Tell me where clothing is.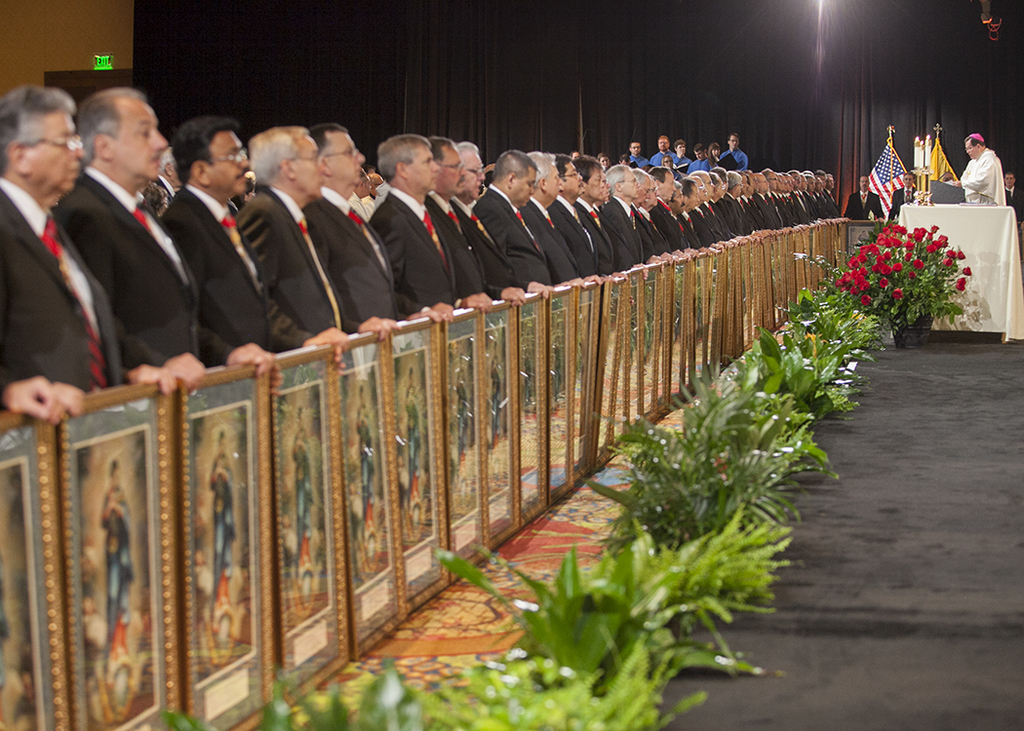
clothing is at <bbox>455, 195, 514, 294</bbox>.
